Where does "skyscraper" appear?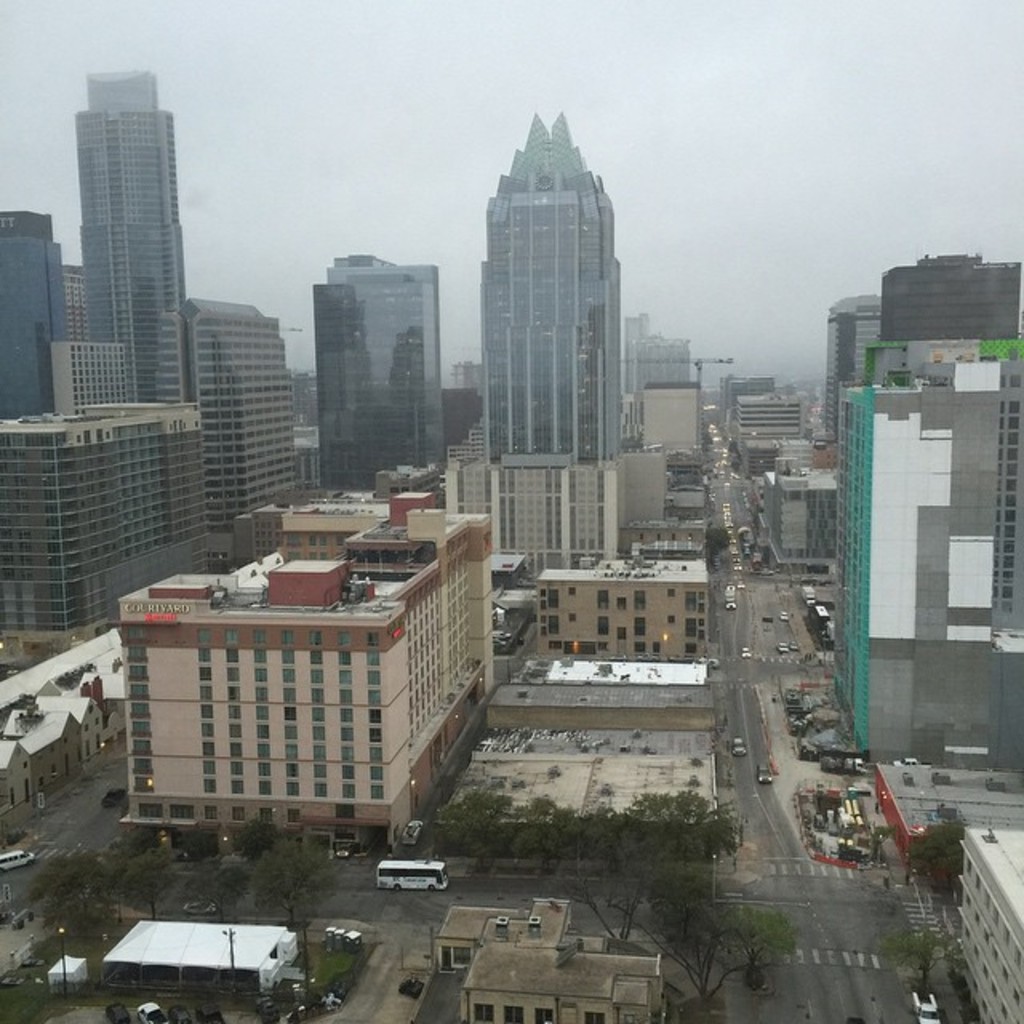
Appears at l=58, t=266, r=86, b=338.
